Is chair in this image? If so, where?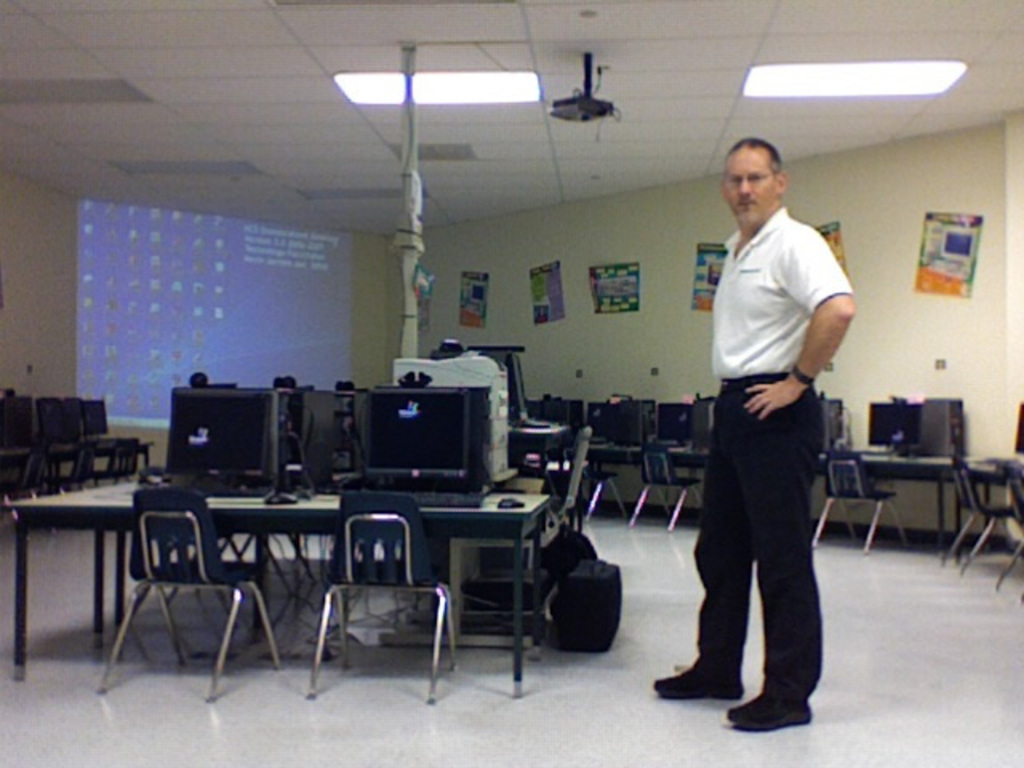
Yes, at [x1=629, y1=437, x2=709, y2=544].
